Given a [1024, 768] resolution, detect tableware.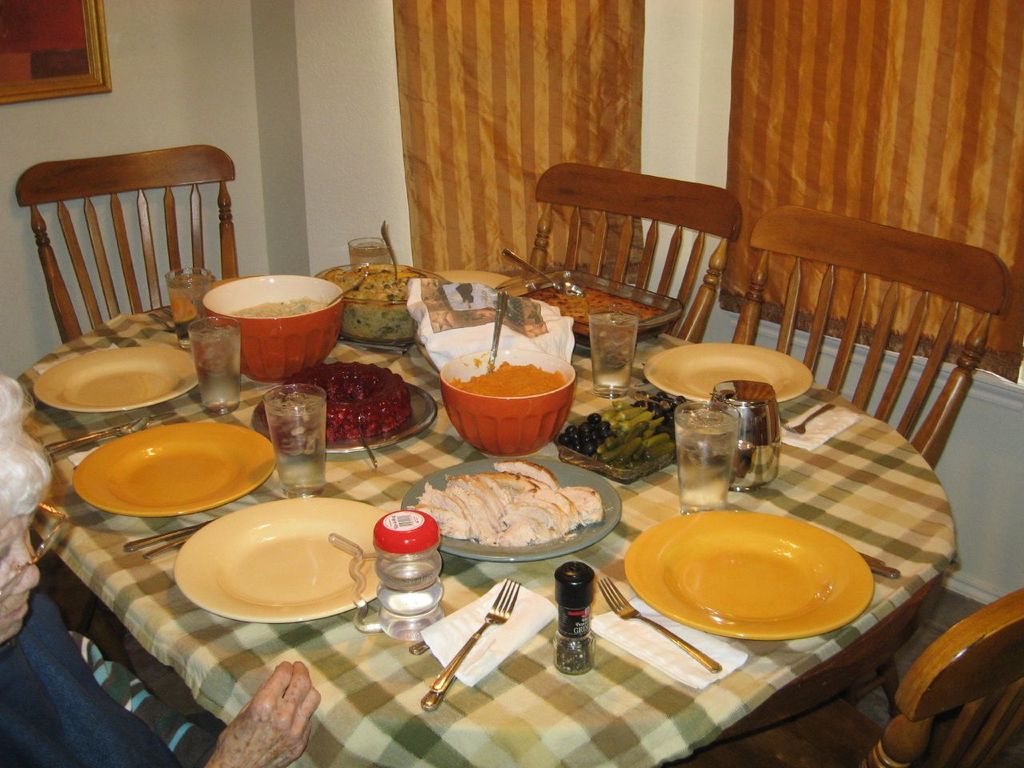
left=405, top=639, right=429, bottom=655.
